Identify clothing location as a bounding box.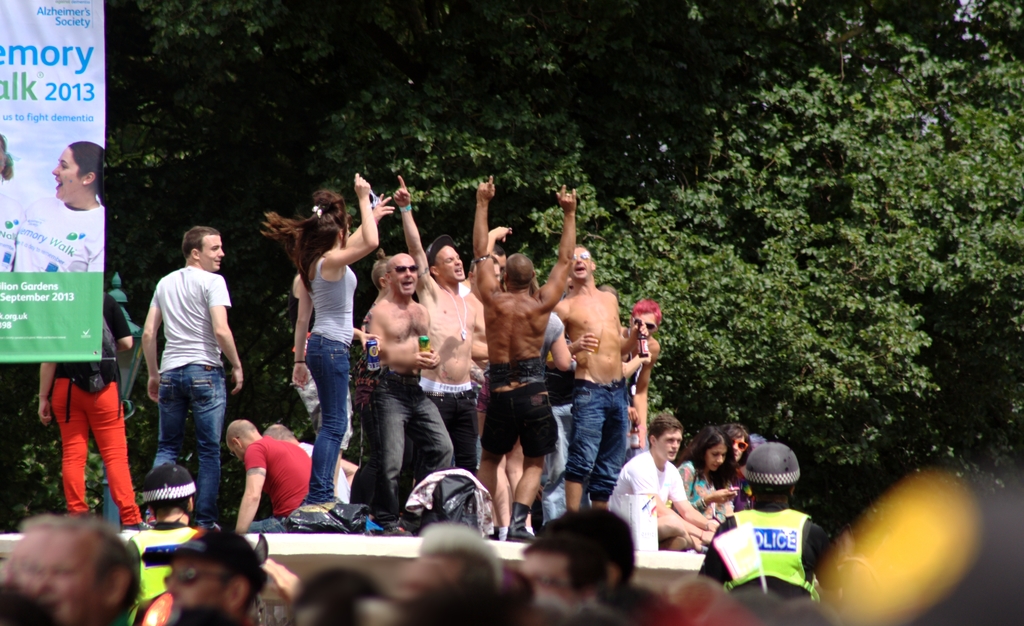
locate(431, 391, 482, 465).
